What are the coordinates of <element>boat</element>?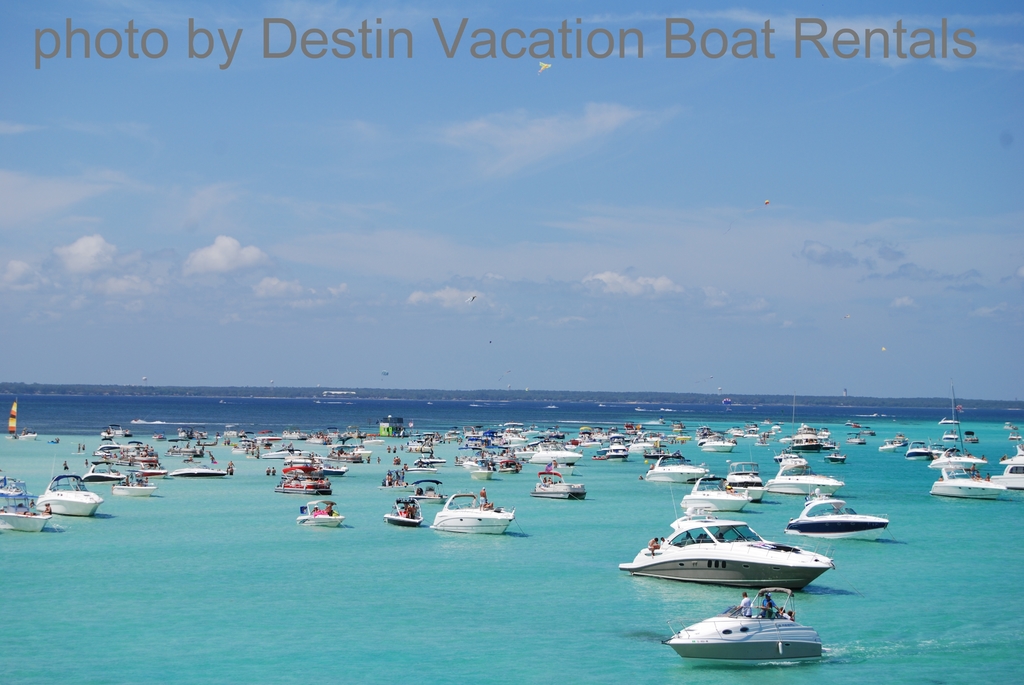
(x1=285, y1=427, x2=305, y2=439).
